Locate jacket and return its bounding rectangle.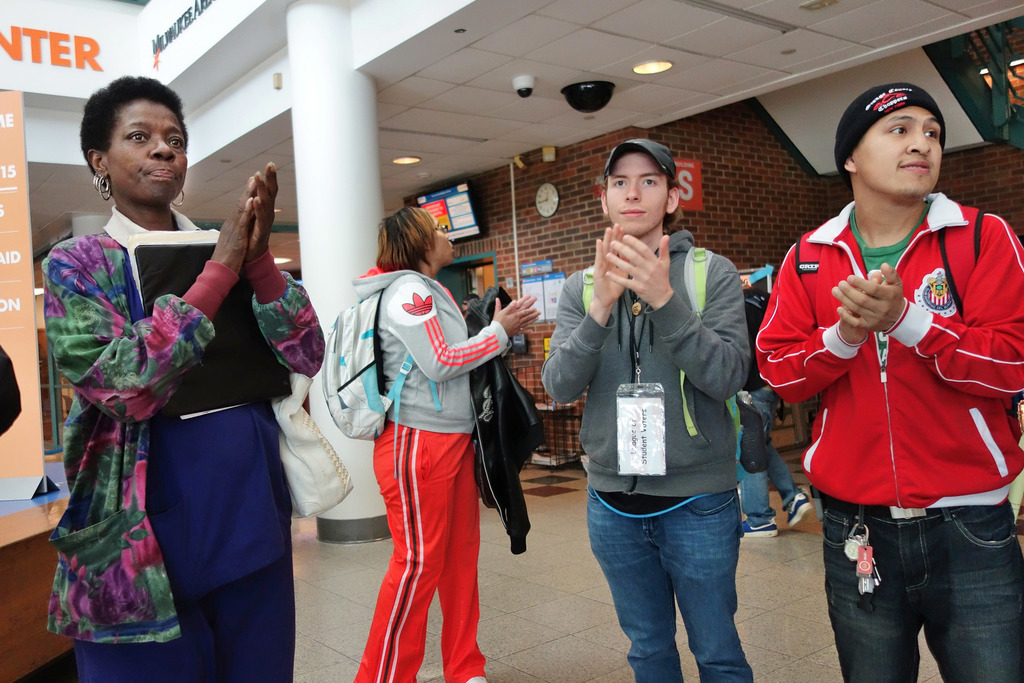
762,141,1013,525.
